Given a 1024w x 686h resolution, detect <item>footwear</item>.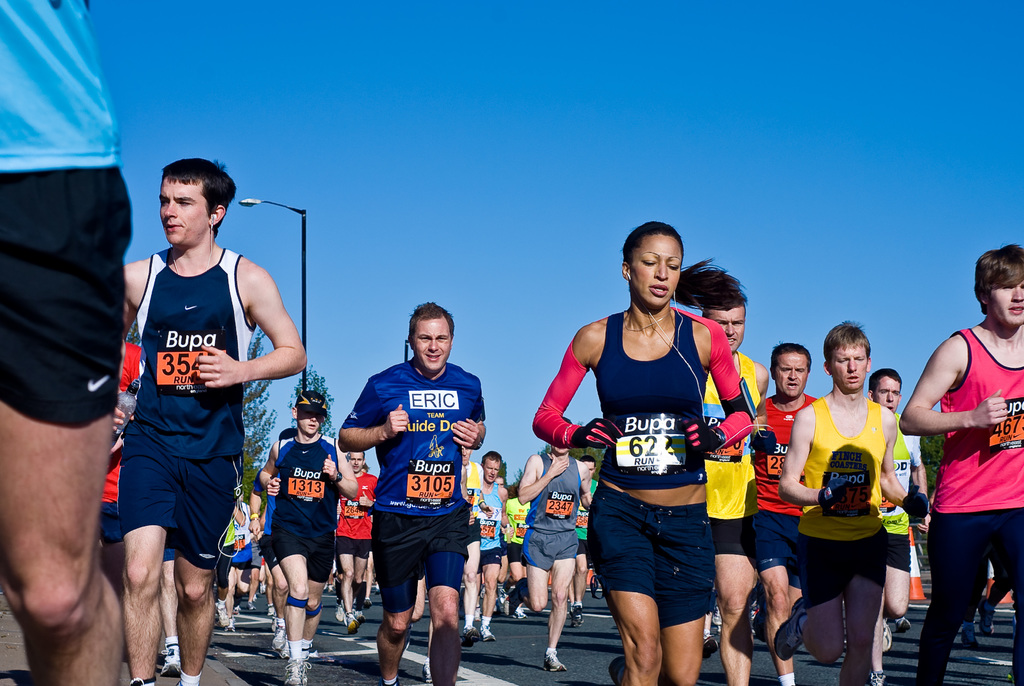
964, 624, 976, 648.
